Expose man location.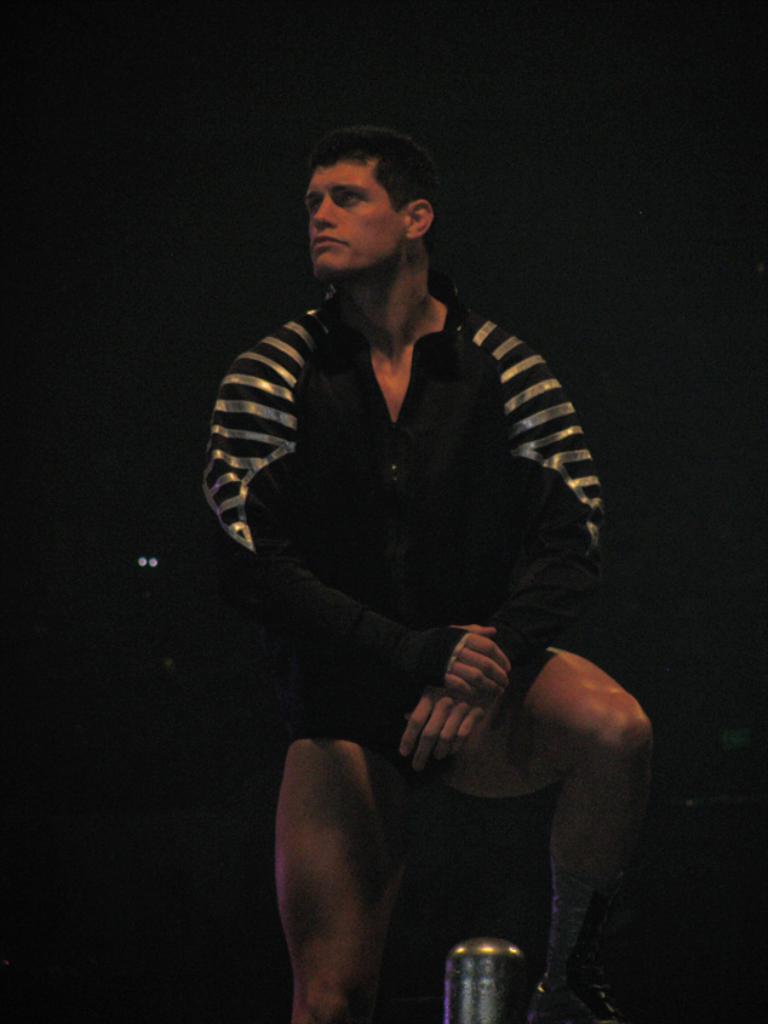
Exposed at (left=196, top=136, right=642, bottom=997).
